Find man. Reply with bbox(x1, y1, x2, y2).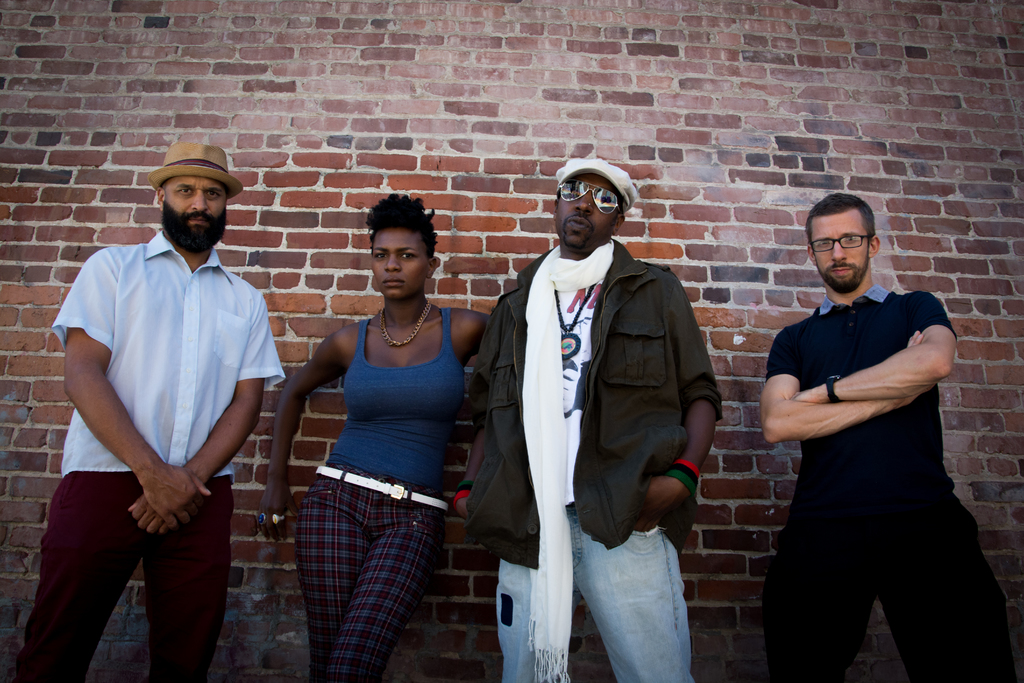
bbox(452, 156, 724, 682).
